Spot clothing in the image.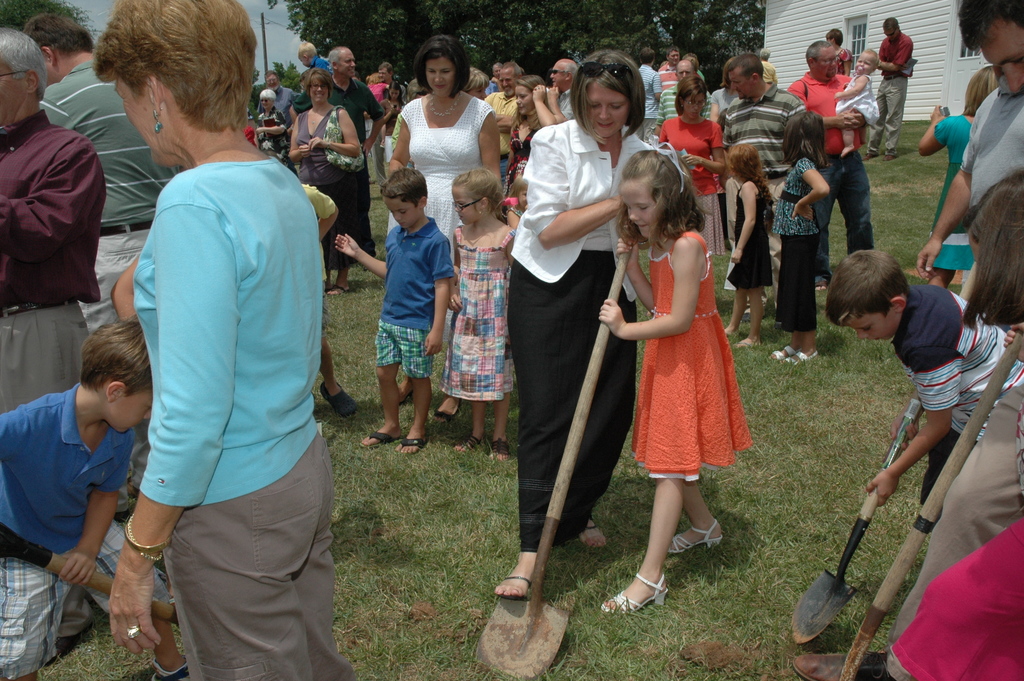
clothing found at (925, 111, 981, 272).
